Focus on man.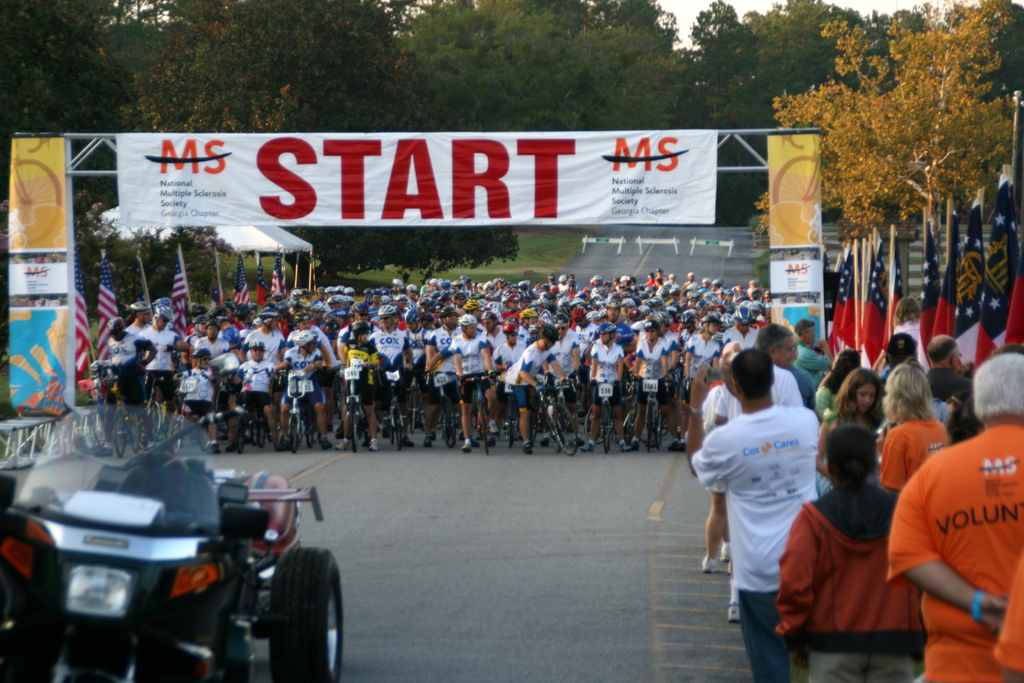
Focused at [792,315,840,383].
